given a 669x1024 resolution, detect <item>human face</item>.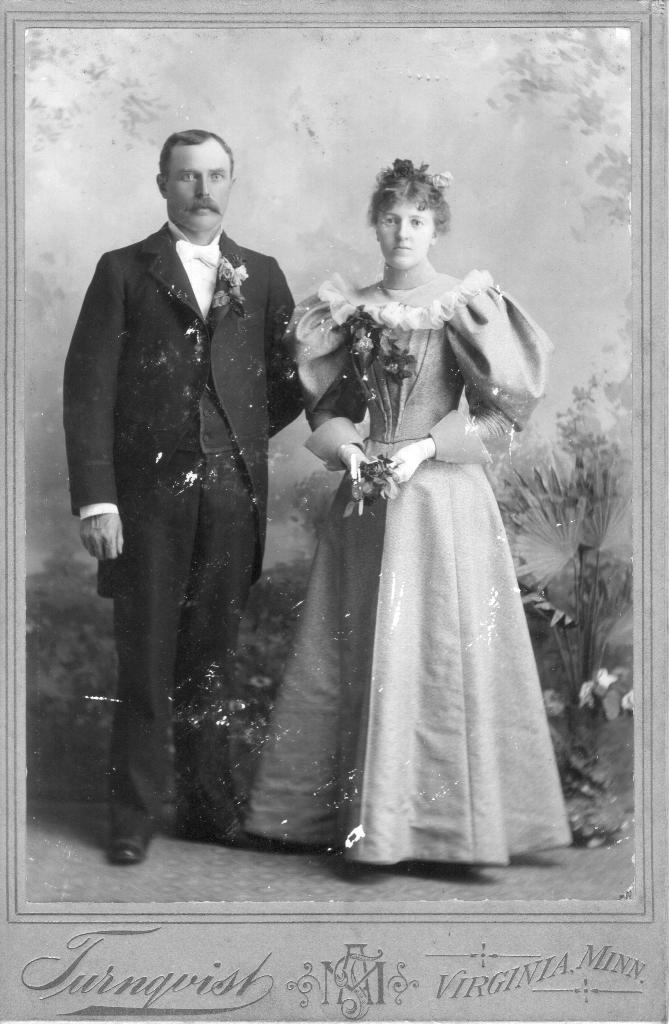
left=162, top=140, right=229, bottom=228.
